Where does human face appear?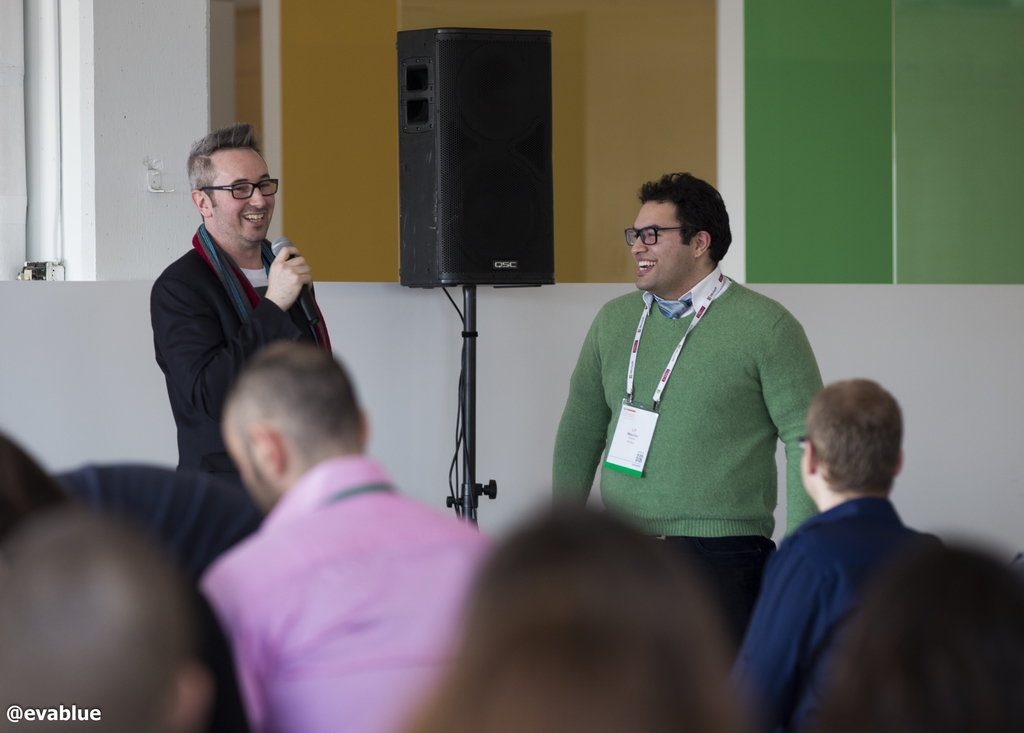
Appears at 630/201/695/290.
